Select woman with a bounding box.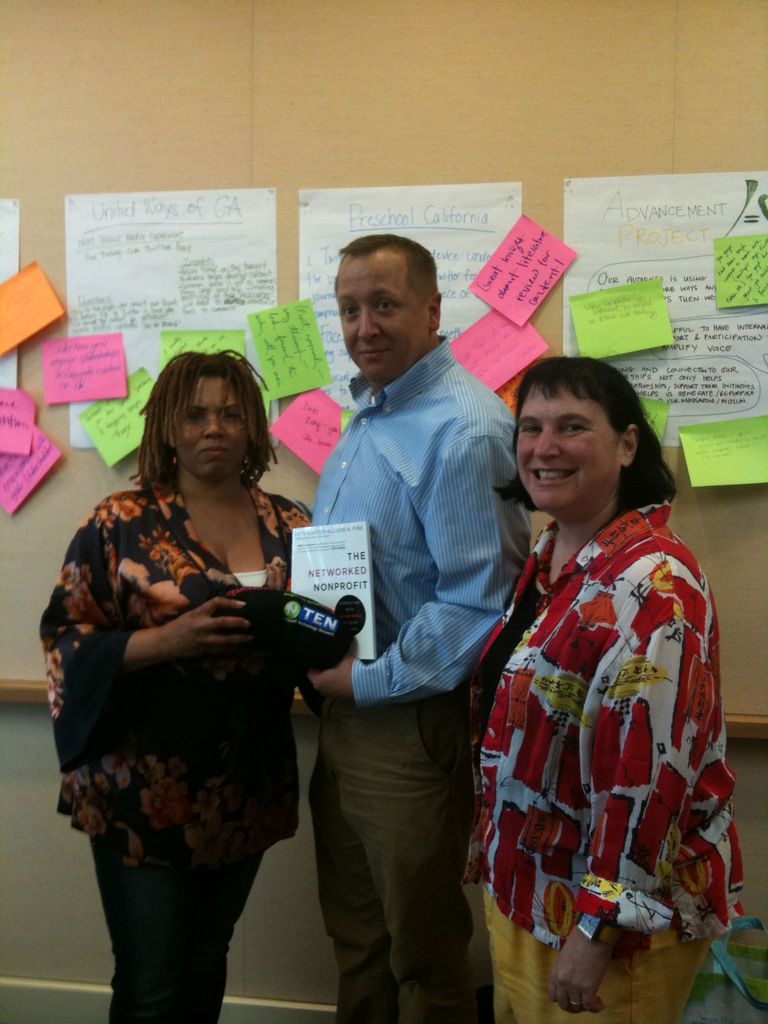
[49,342,326,1023].
